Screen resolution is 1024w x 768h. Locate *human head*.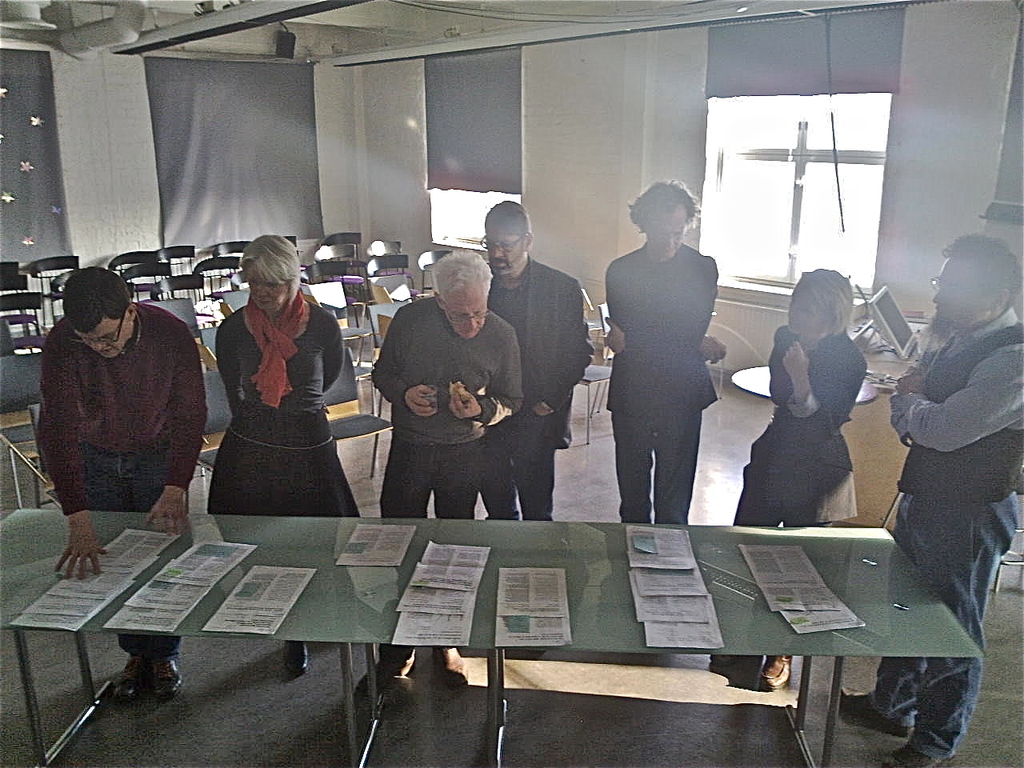
bbox(57, 267, 133, 361).
